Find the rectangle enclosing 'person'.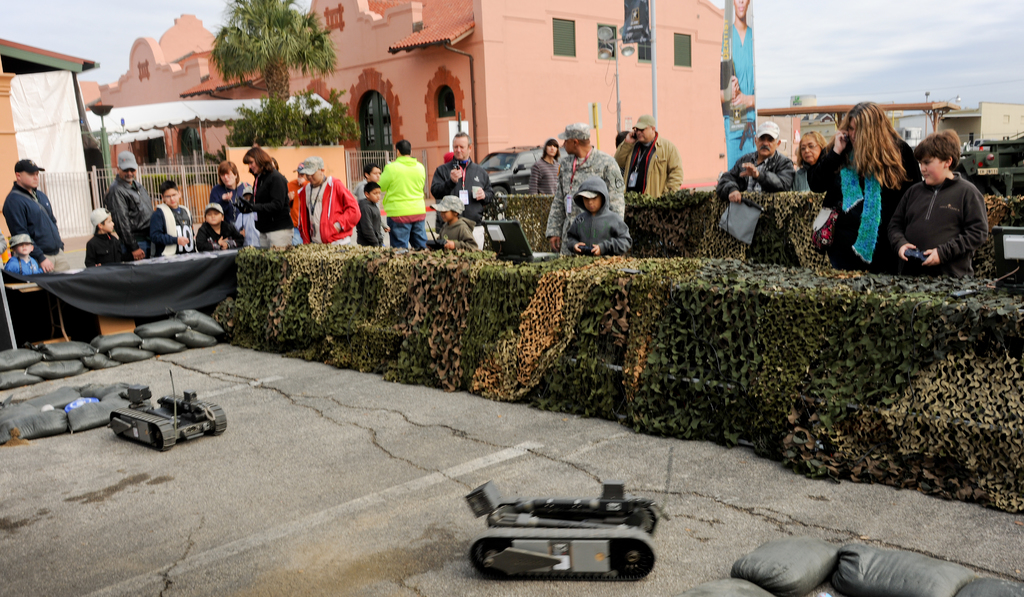
150 180 195 255.
